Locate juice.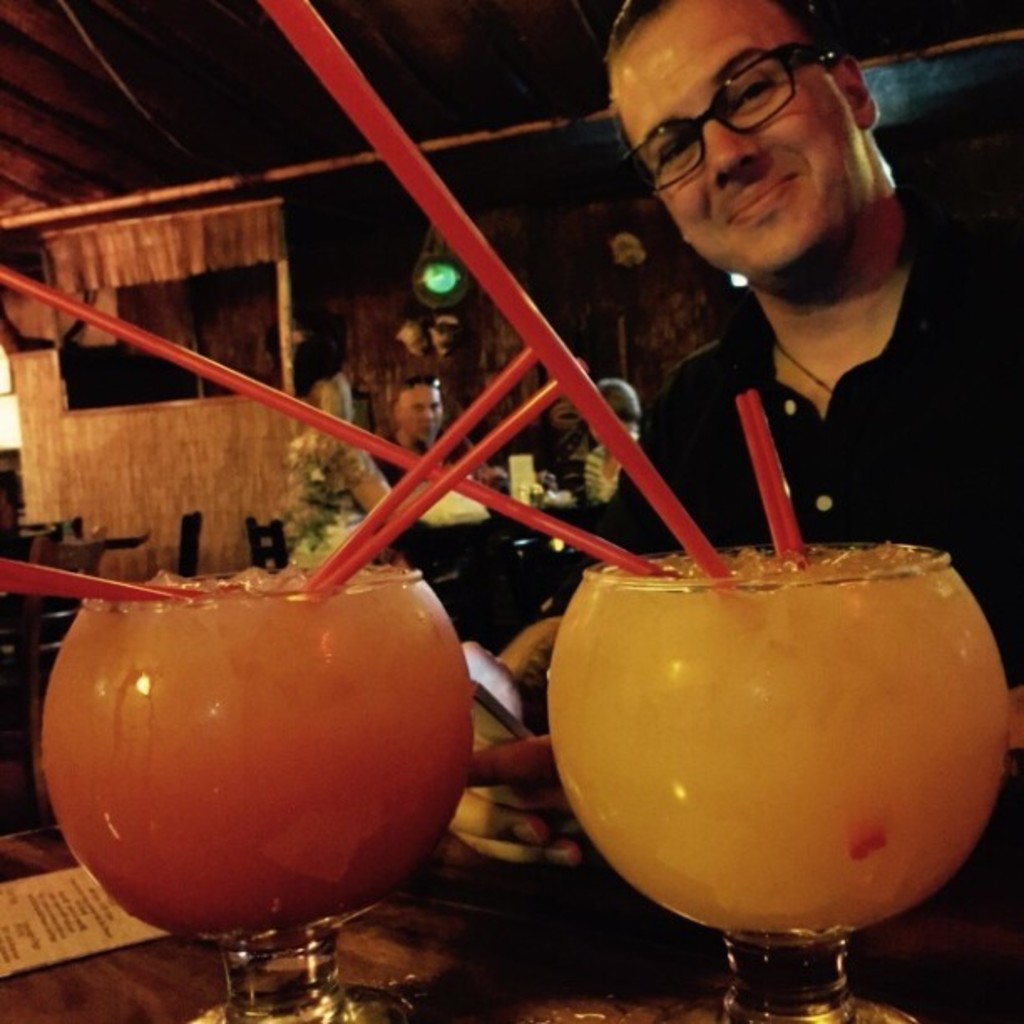
Bounding box: [x1=40, y1=587, x2=460, y2=954].
